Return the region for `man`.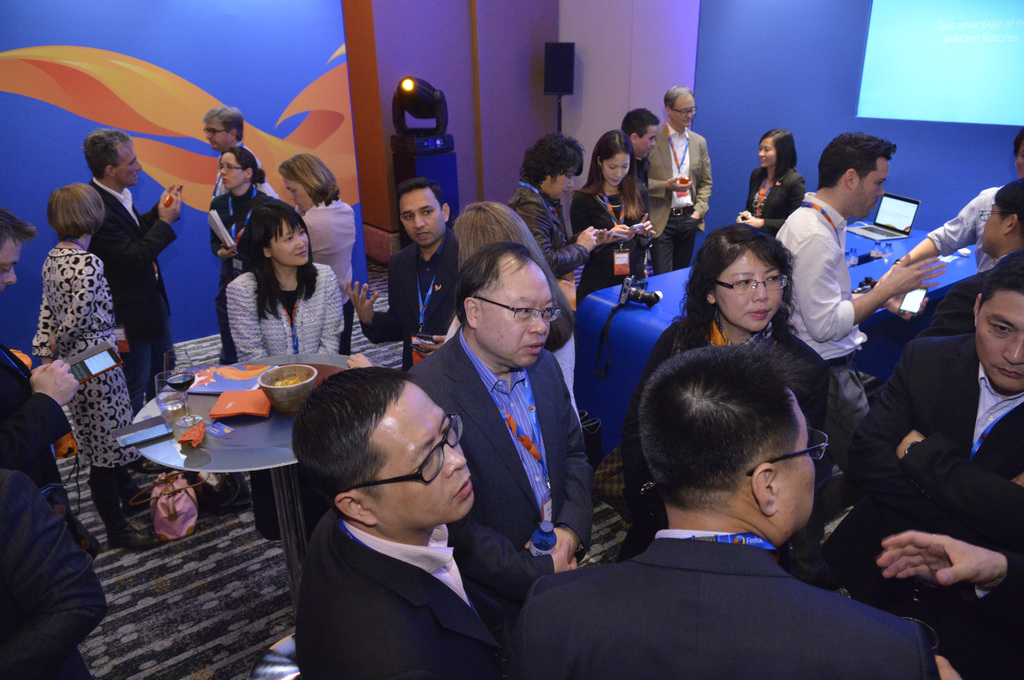
{"left": 364, "top": 259, "right": 595, "bottom": 658}.
